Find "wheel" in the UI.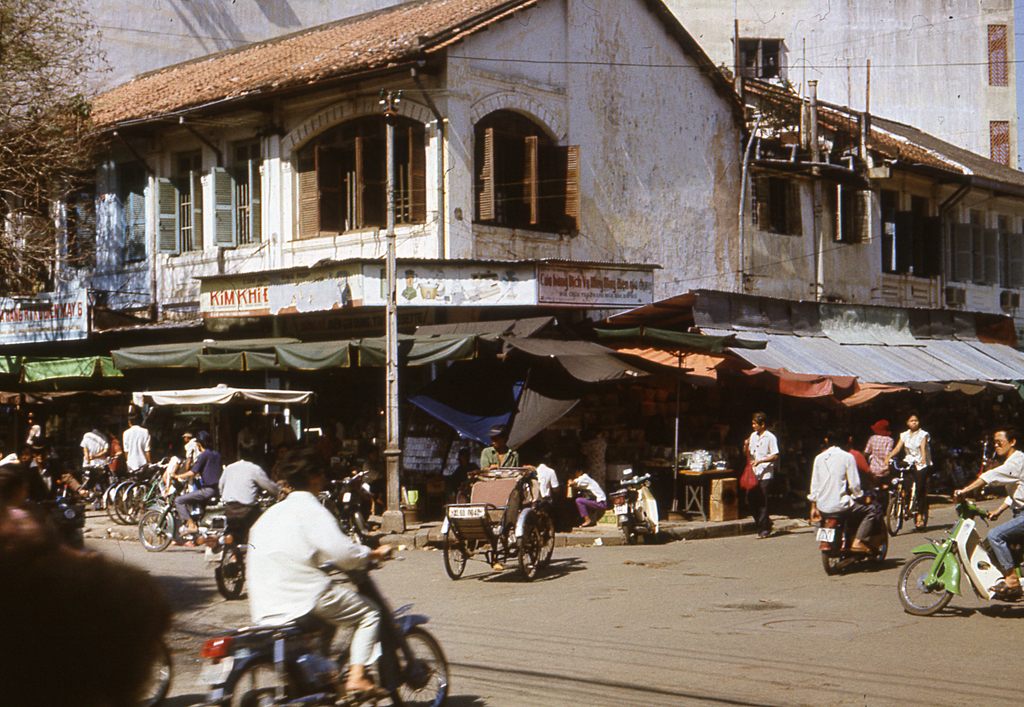
UI element at x1=113 y1=481 x2=155 y2=524.
